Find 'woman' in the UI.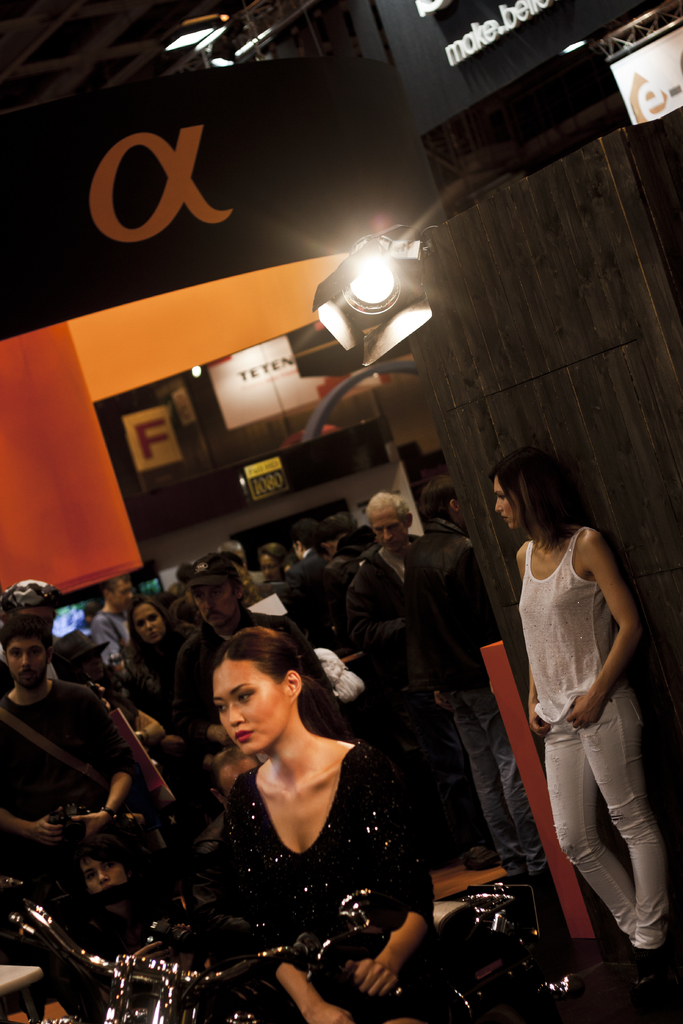
UI element at [126,596,180,708].
